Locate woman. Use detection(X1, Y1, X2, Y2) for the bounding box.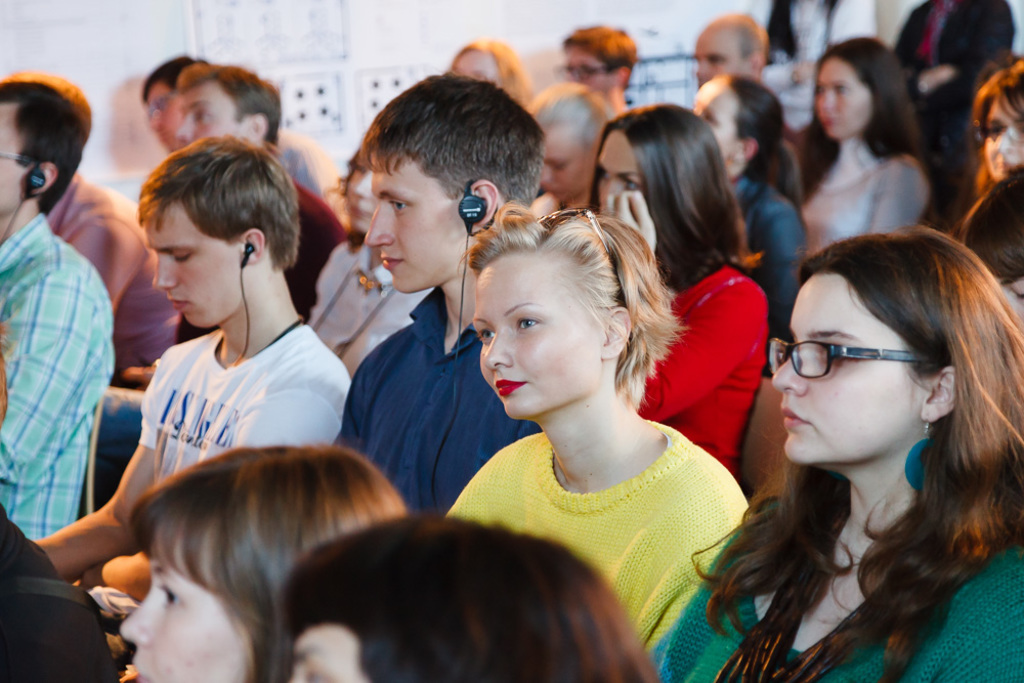
detection(791, 35, 936, 270).
